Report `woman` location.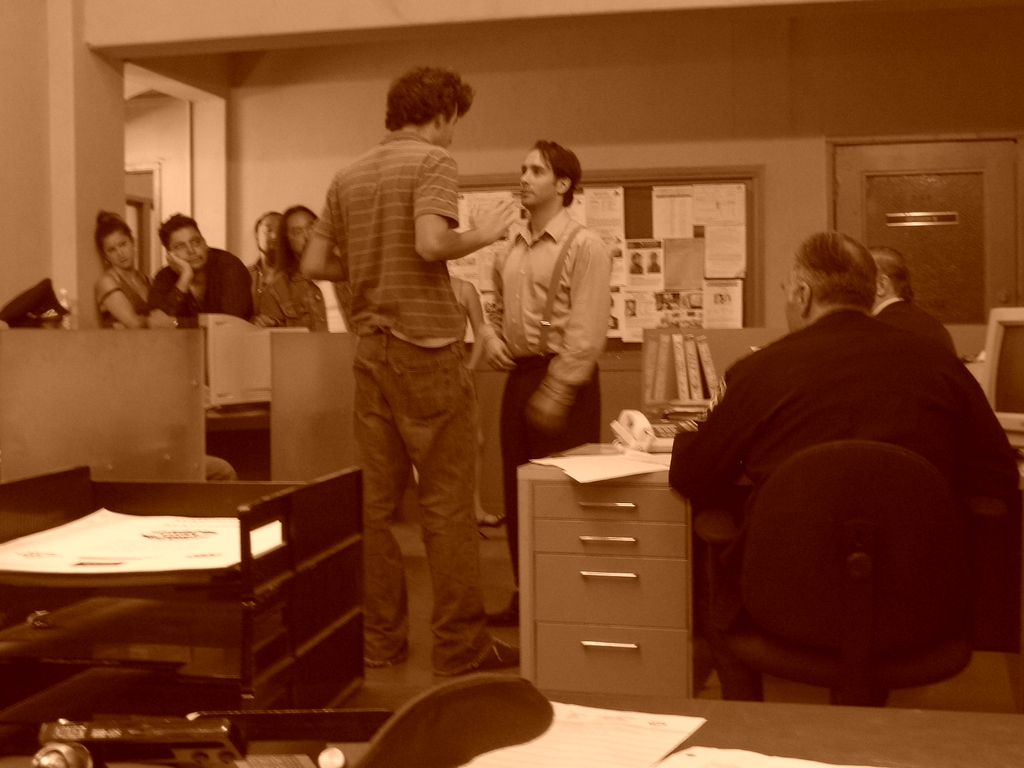
Report: bbox=(97, 216, 146, 324).
